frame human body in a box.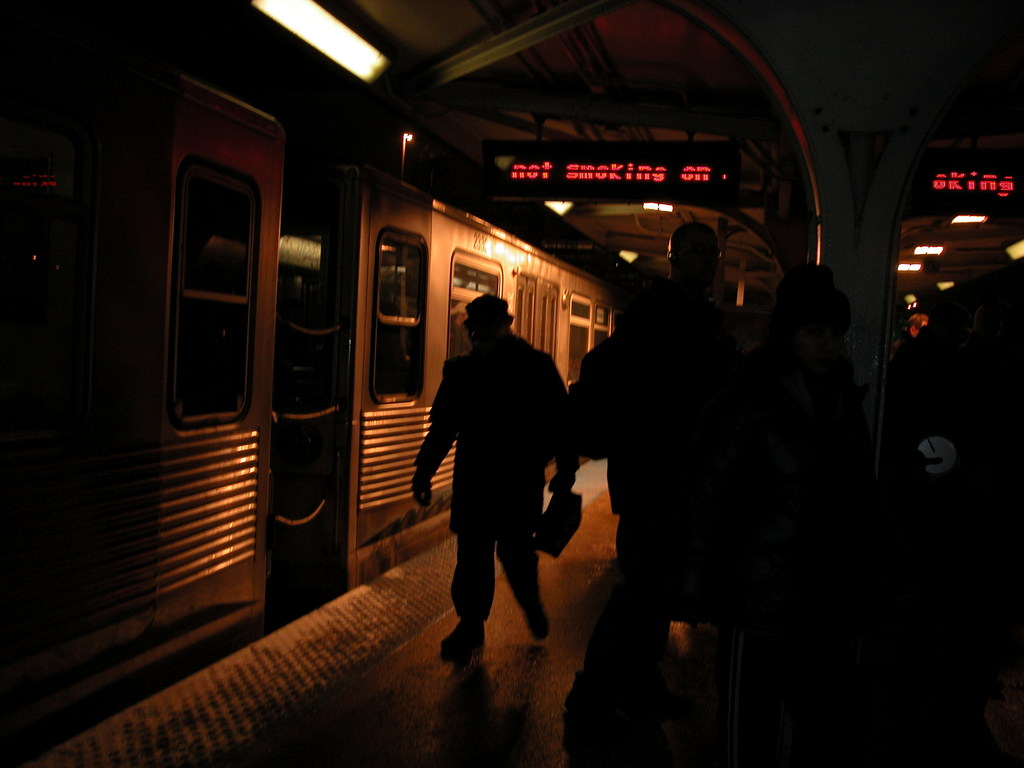
[x1=576, y1=280, x2=765, y2=767].
